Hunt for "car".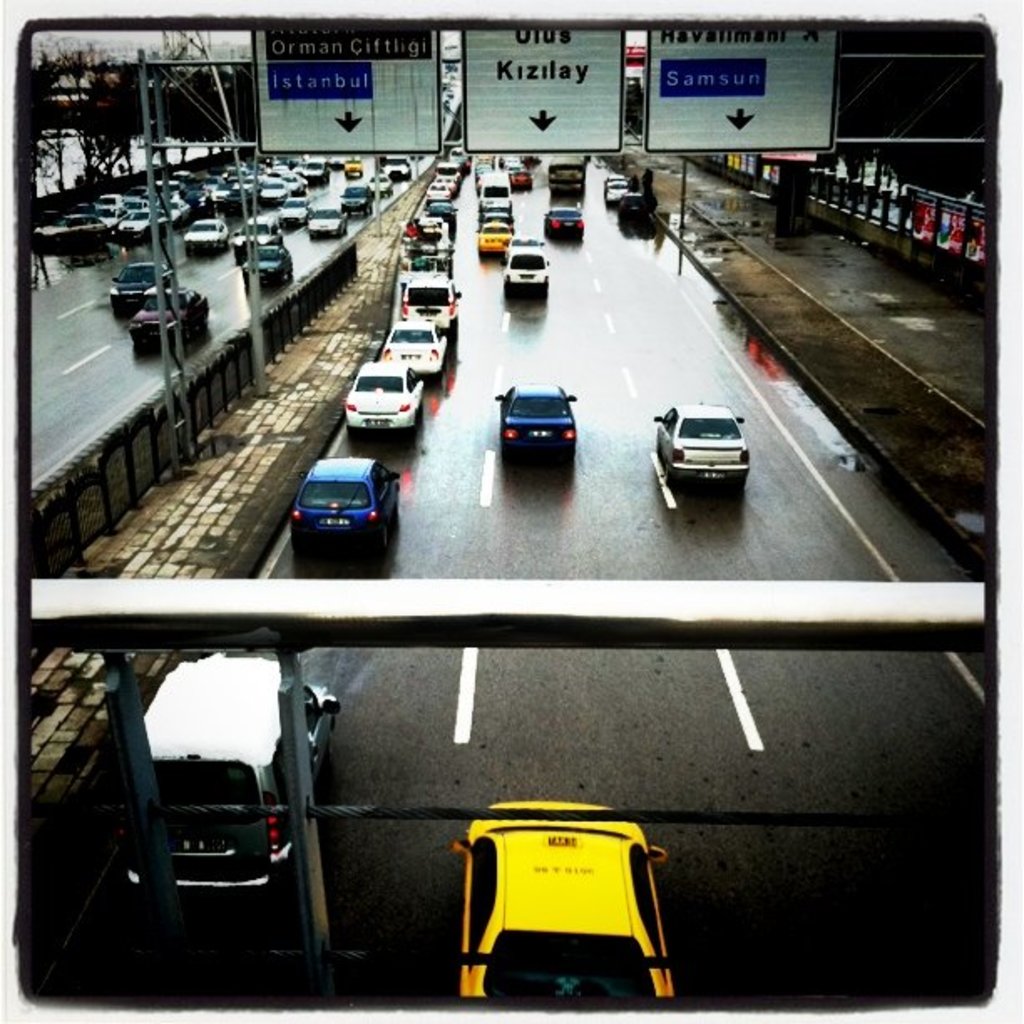
Hunted down at 392/279/455/328.
